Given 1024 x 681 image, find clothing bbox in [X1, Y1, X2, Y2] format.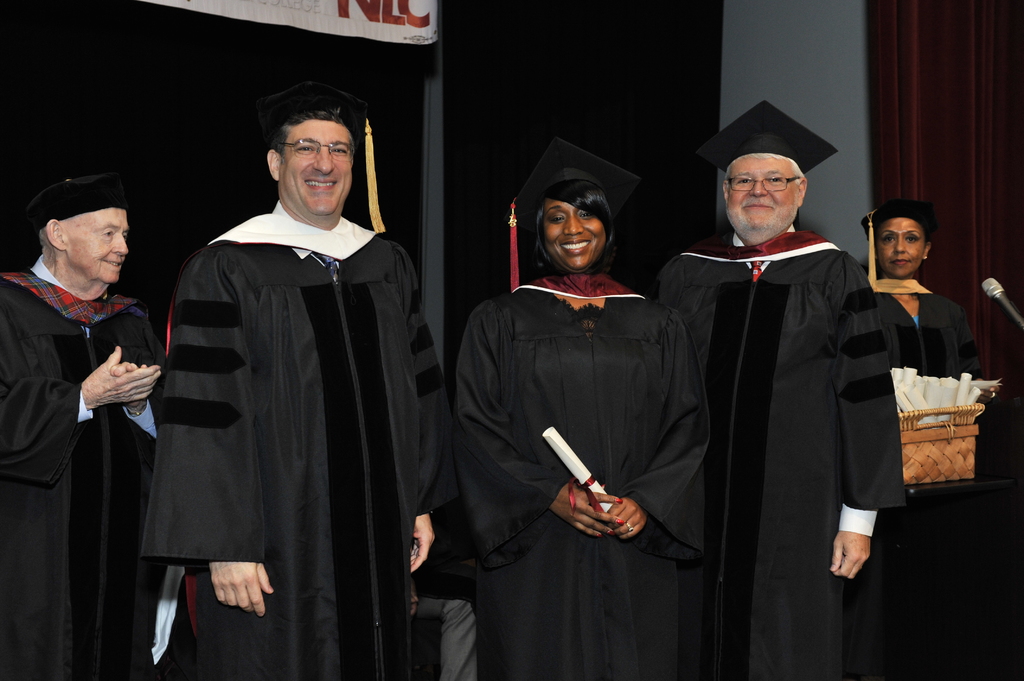
[3, 255, 177, 680].
